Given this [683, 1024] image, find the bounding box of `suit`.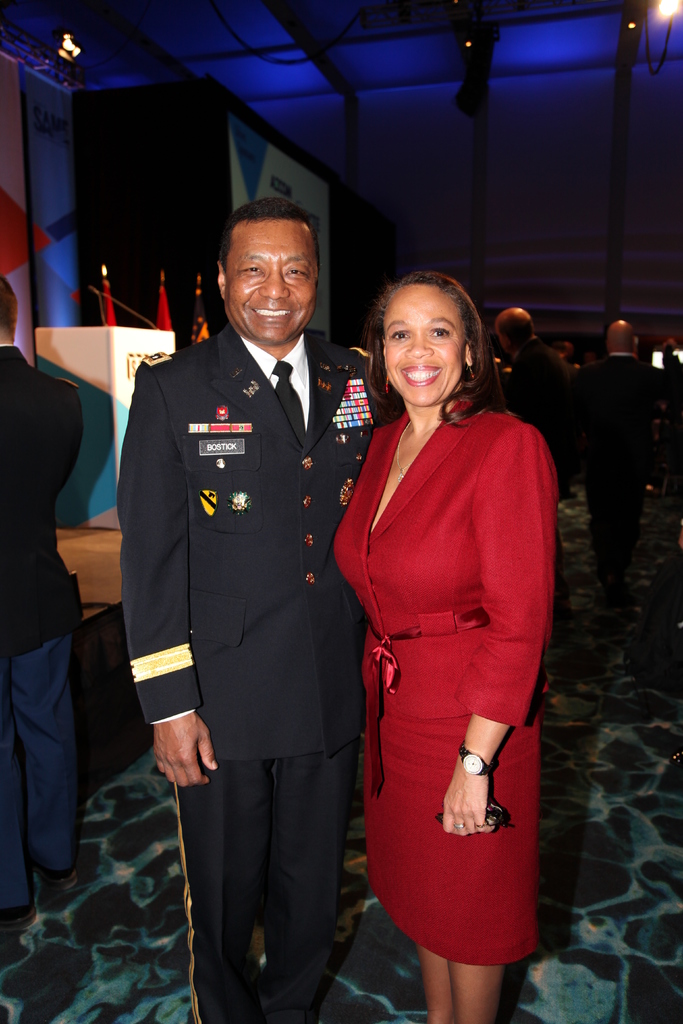
region(509, 337, 564, 426).
